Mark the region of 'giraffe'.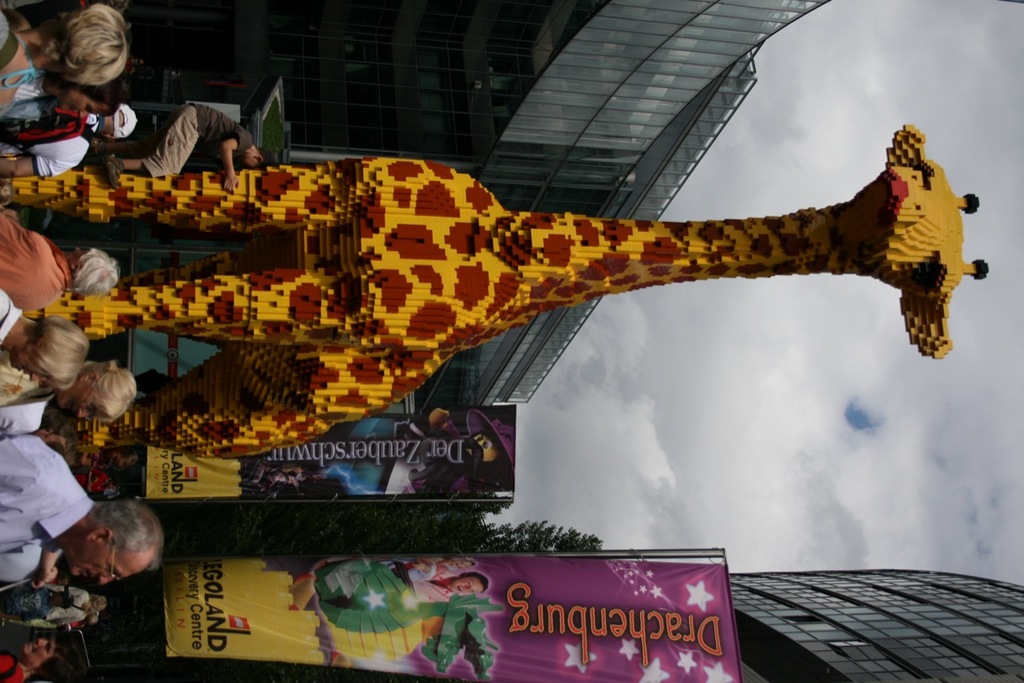
Region: [0,124,990,461].
